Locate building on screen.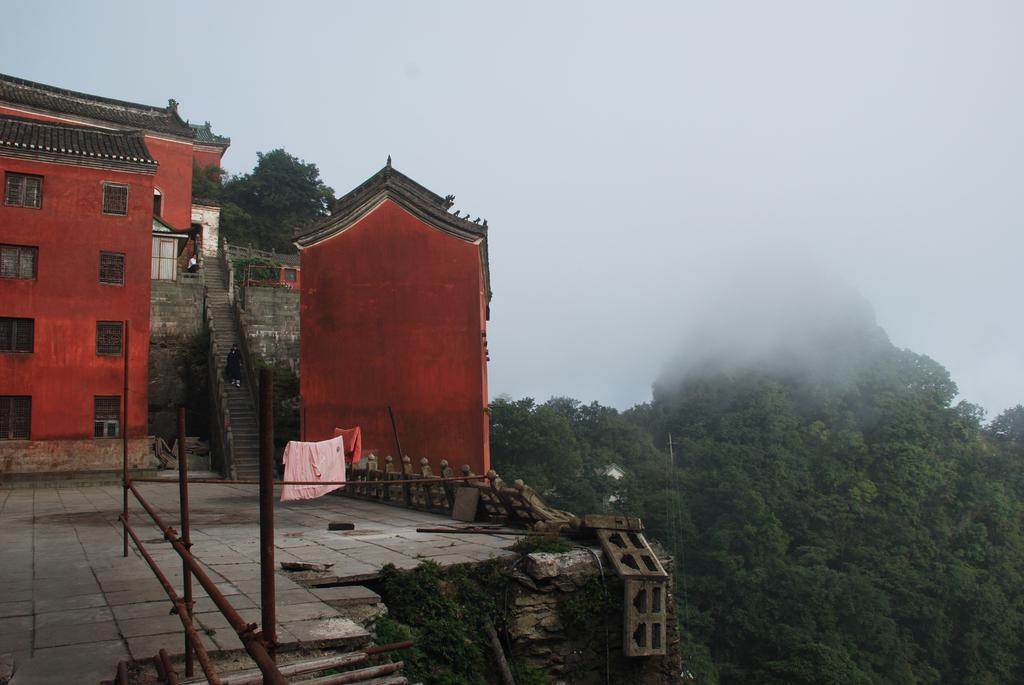
On screen at pyautogui.locateOnScreen(2, 75, 196, 262).
